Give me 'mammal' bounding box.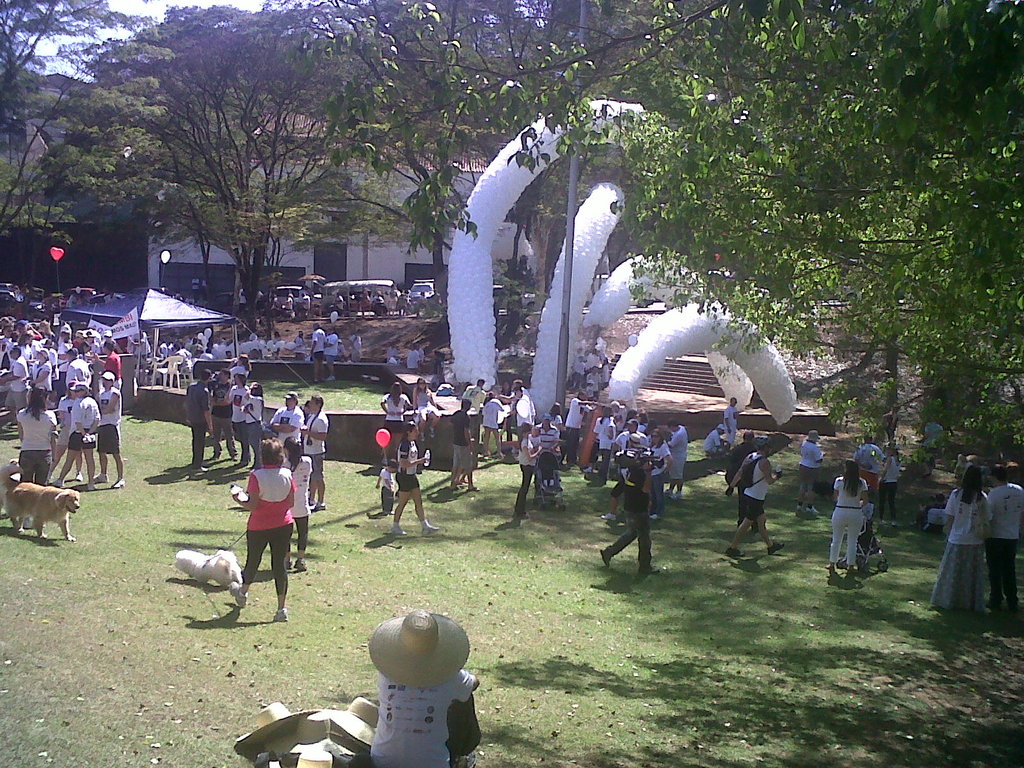
<bbox>852, 435, 885, 509</bbox>.
